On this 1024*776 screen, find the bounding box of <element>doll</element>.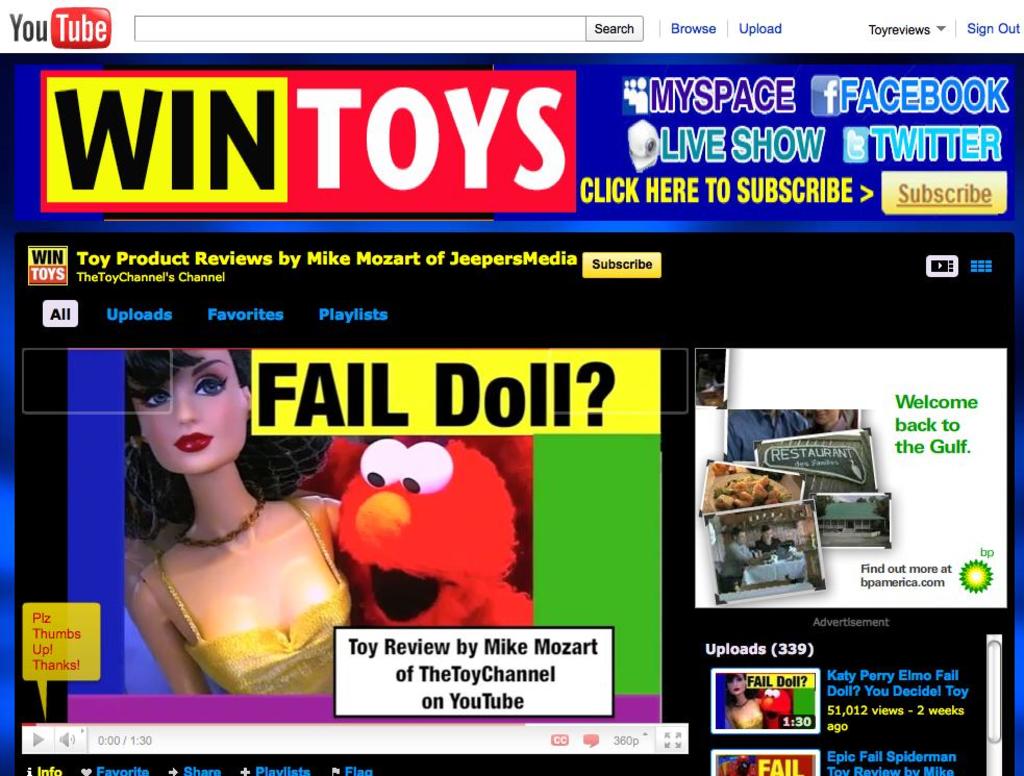
Bounding box: (left=727, top=665, right=769, bottom=729).
